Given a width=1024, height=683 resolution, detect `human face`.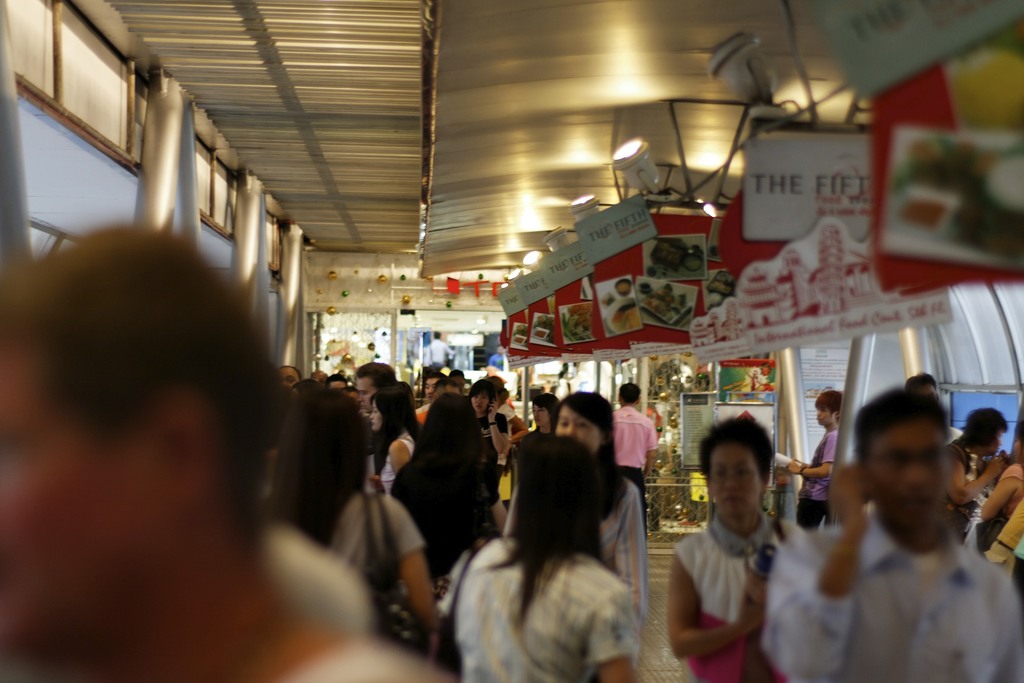
(356, 372, 378, 409).
